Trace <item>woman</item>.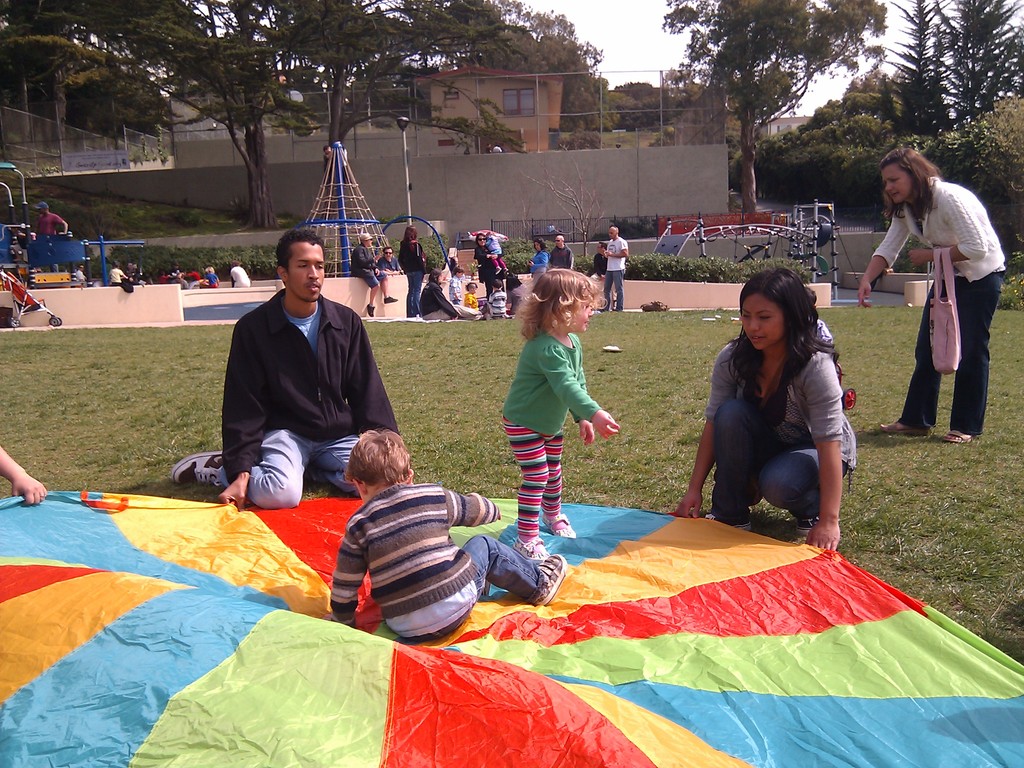
Traced to 470:232:508:300.
